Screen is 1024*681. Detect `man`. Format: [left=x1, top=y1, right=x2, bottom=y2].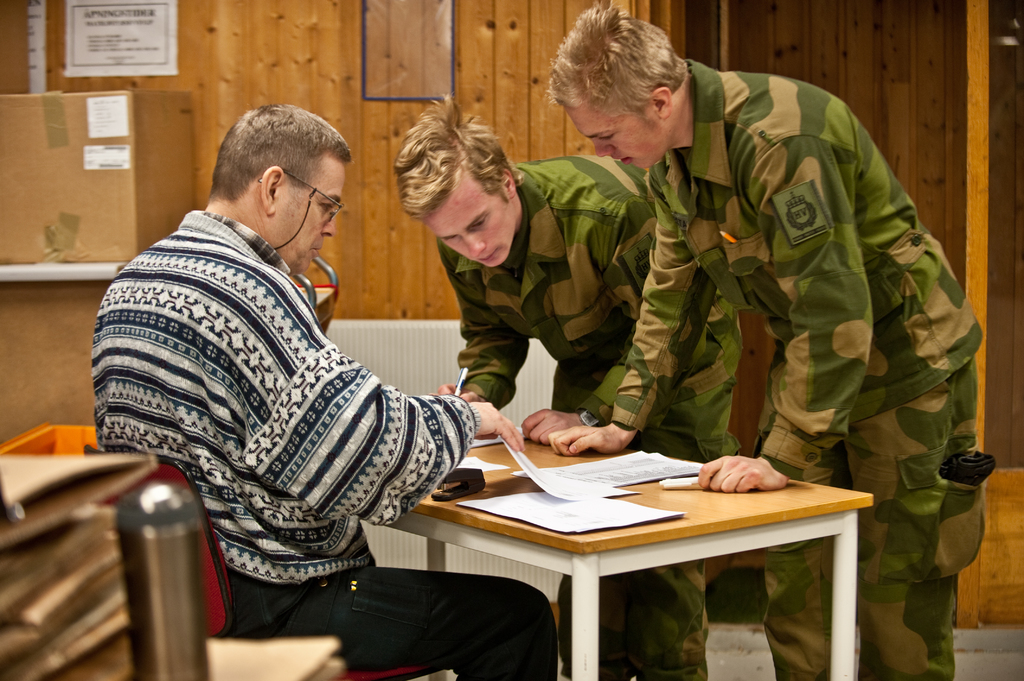
[left=430, top=92, right=738, bottom=680].
